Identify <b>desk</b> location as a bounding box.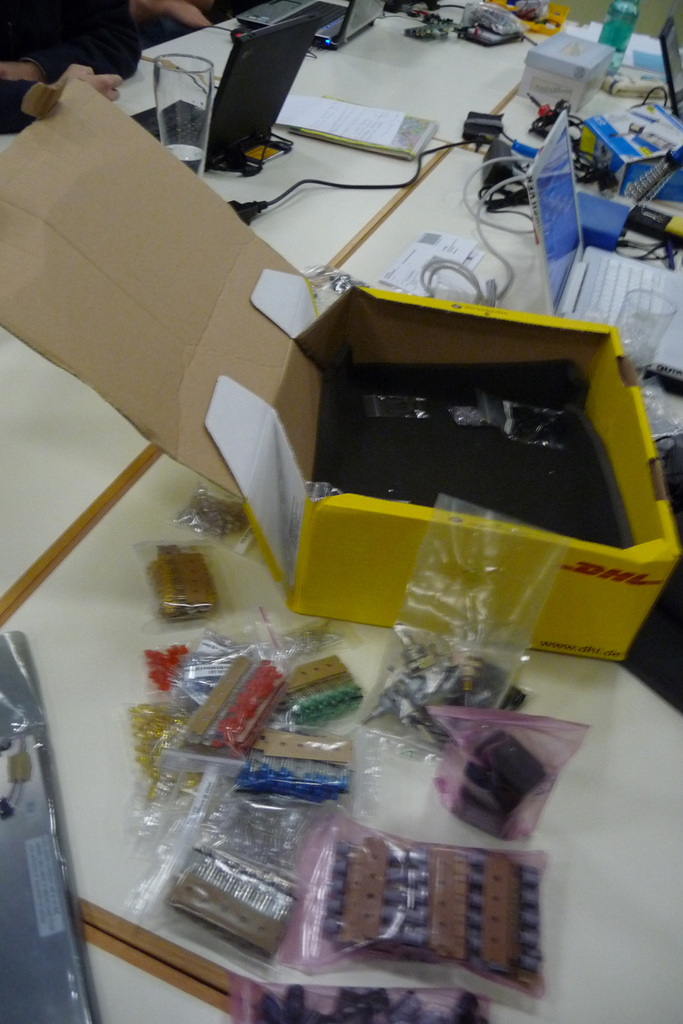
l=0, t=153, r=682, b=1023.
